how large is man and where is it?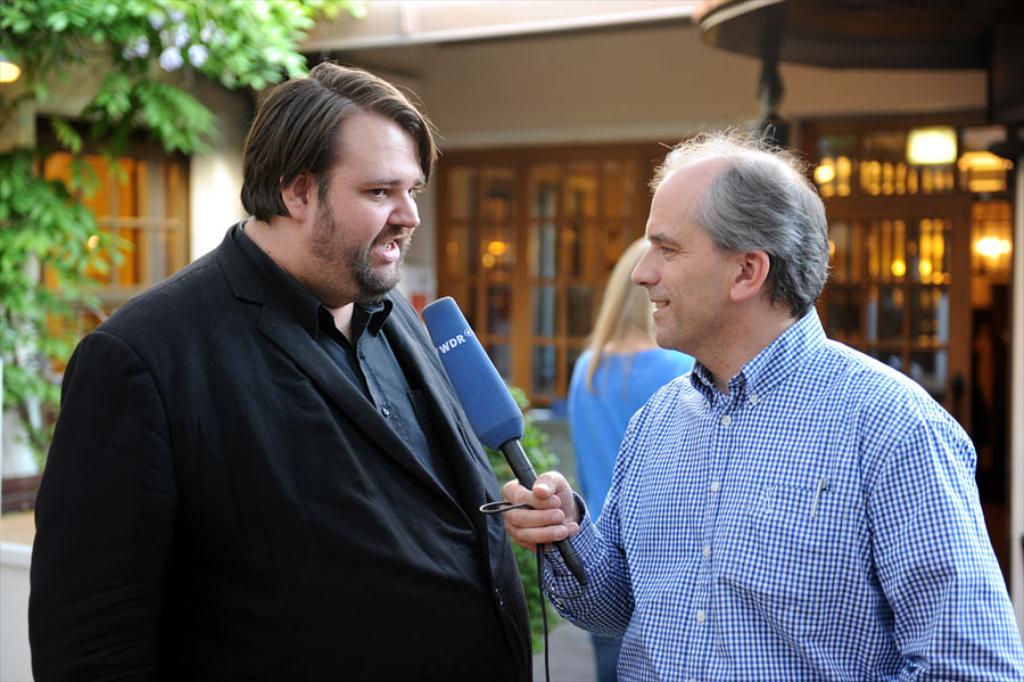
Bounding box: pyautogui.locateOnScreen(503, 125, 1023, 681).
